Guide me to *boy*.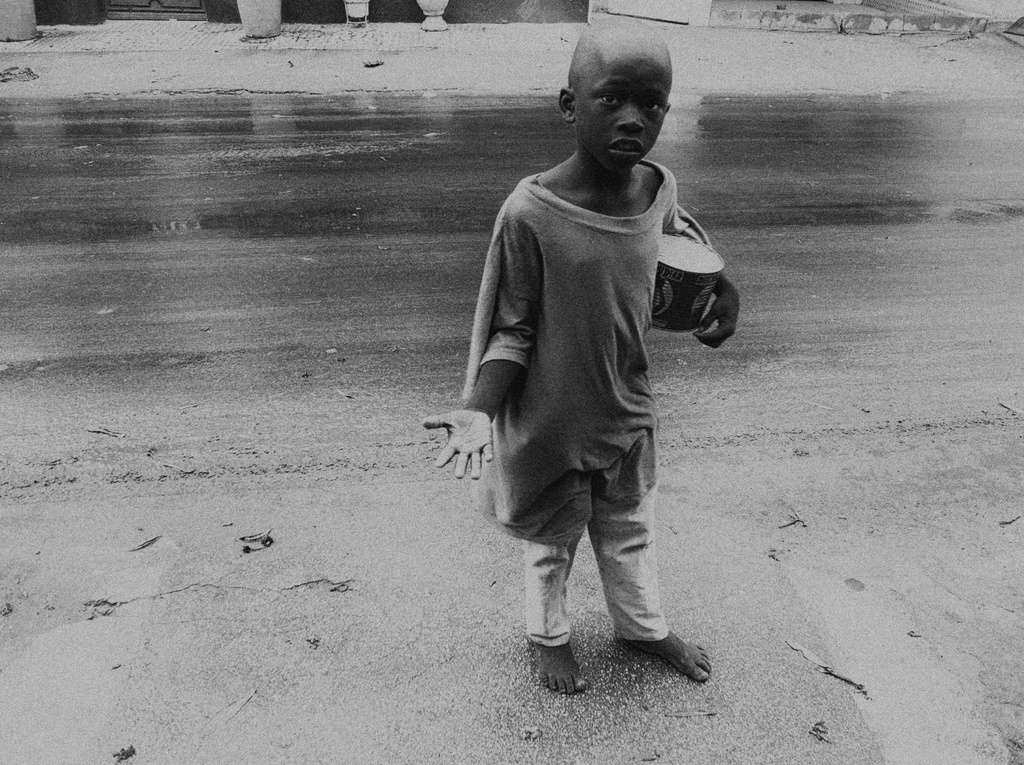
Guidance: region(434, 33, 754, 695).
